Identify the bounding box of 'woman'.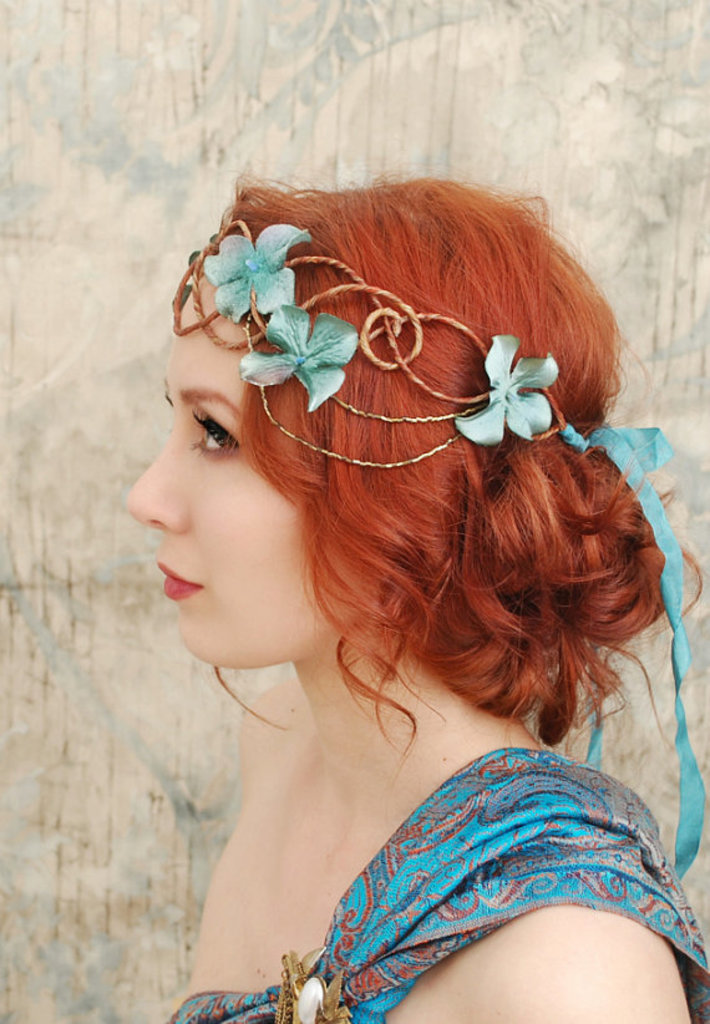
[98, 163, 690, 1023].
